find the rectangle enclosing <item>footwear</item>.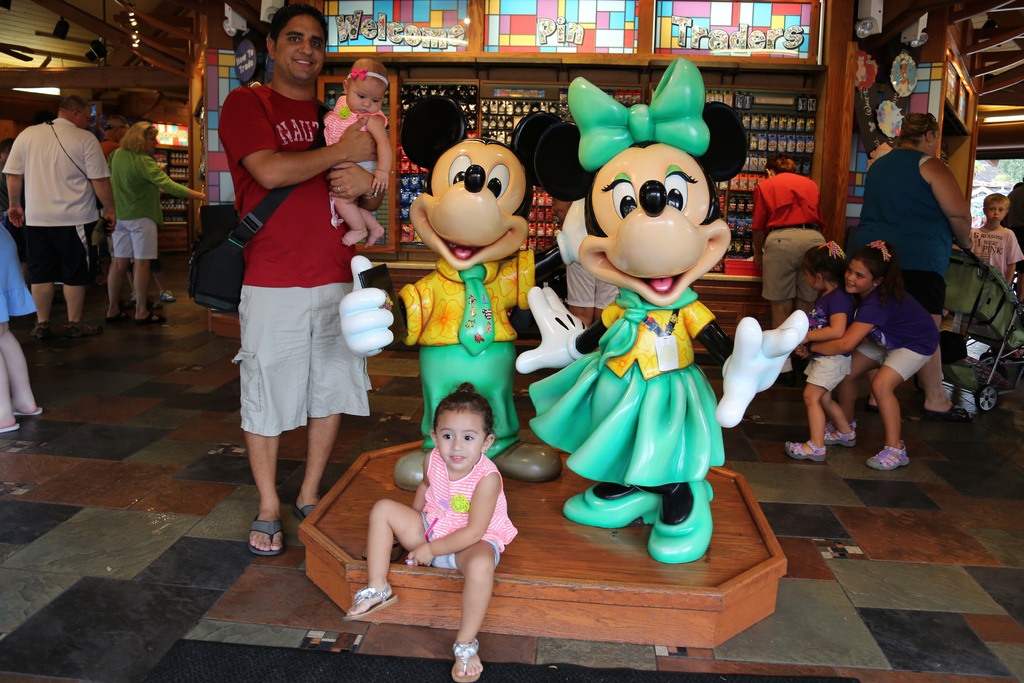
785/440/828/465.
